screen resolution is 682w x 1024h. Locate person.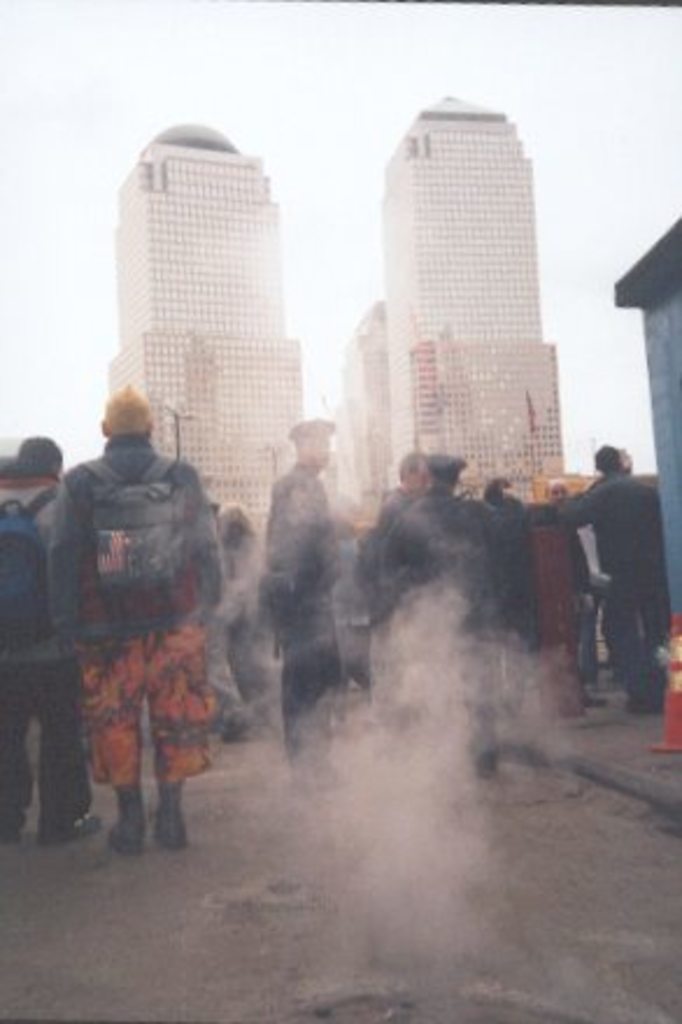
[left=249, top=414, right=356, bottom=798].
